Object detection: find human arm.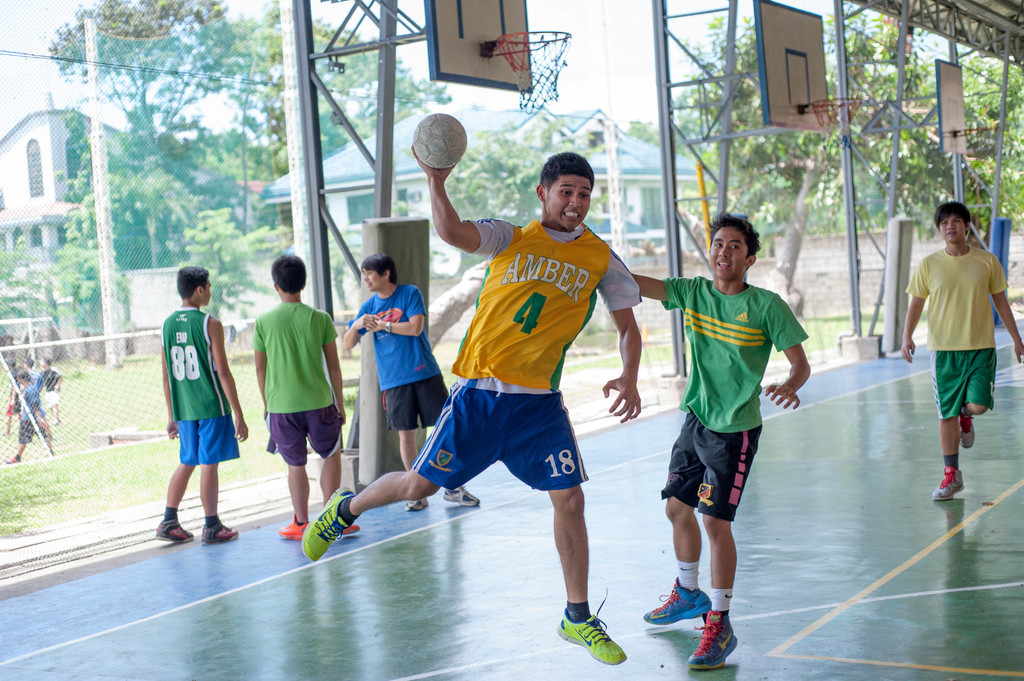
<bbox>253, 319, 269, 417</bbox>.
